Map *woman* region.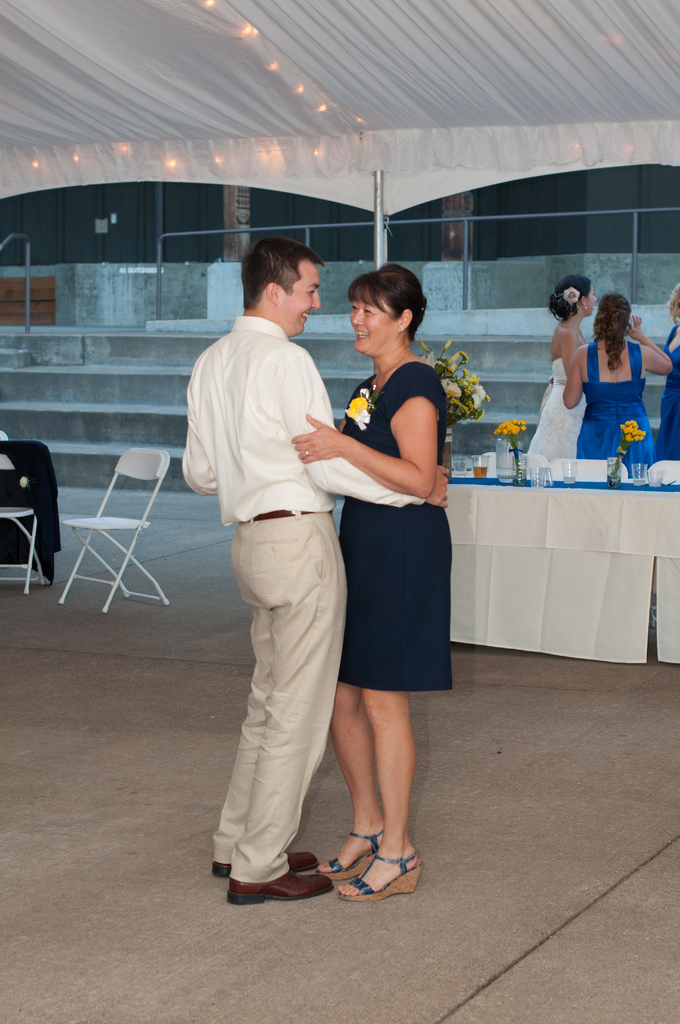
Mapped to l=525, t=275, r=598, b=480.
